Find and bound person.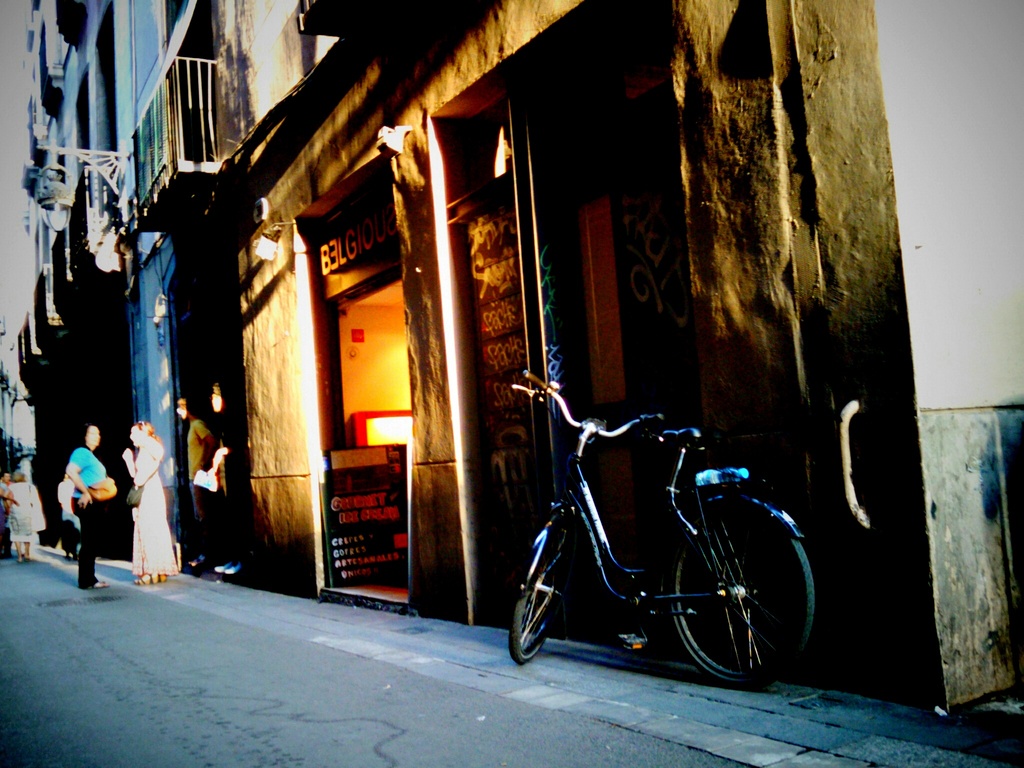
Bound: 117,420,177,584.
